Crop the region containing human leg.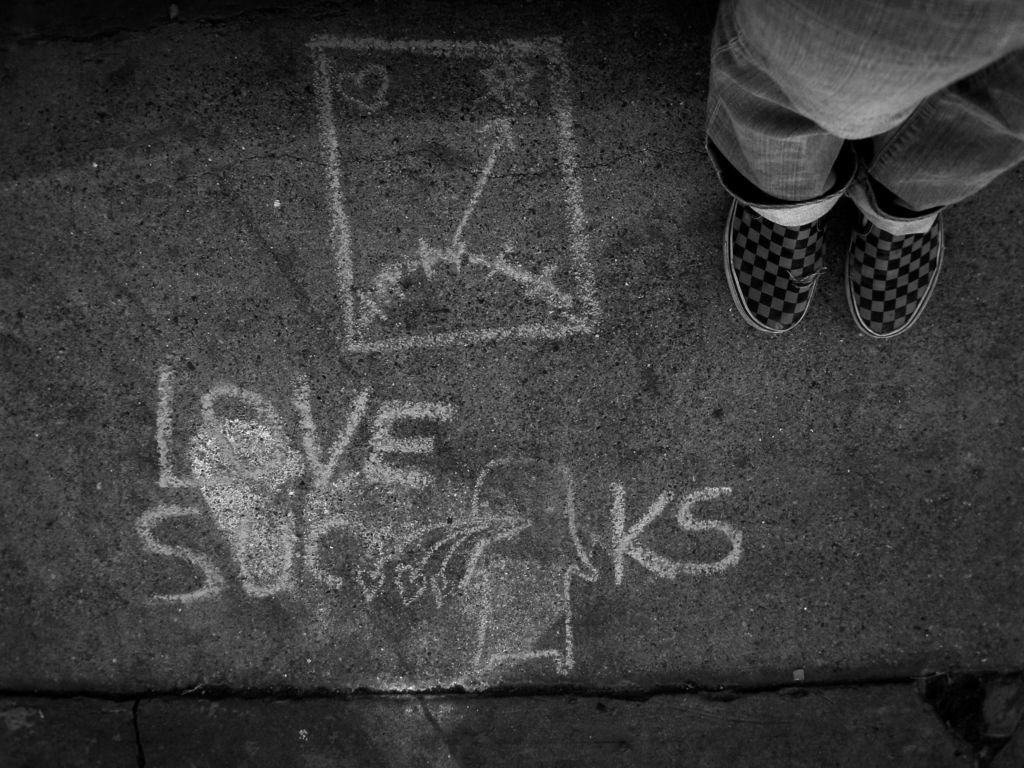
Crop region: 701:0:1023:339.
